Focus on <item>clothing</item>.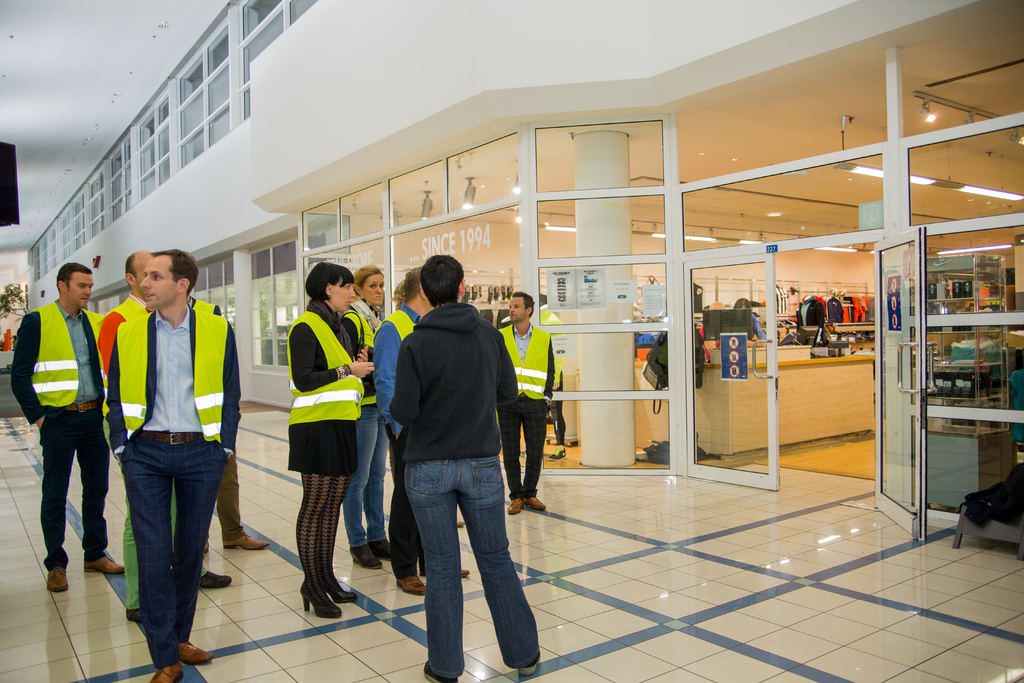
Focused at bbox(13, 256, 108, 590).
